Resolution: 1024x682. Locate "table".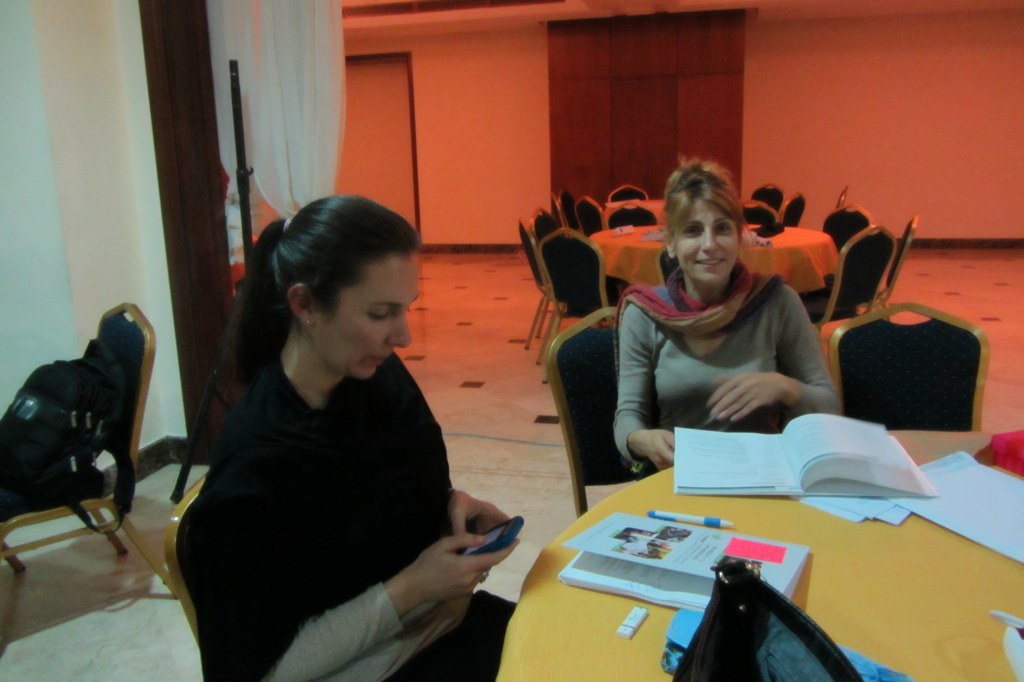
x1=590, y1=223, x2=835, y2=296.
